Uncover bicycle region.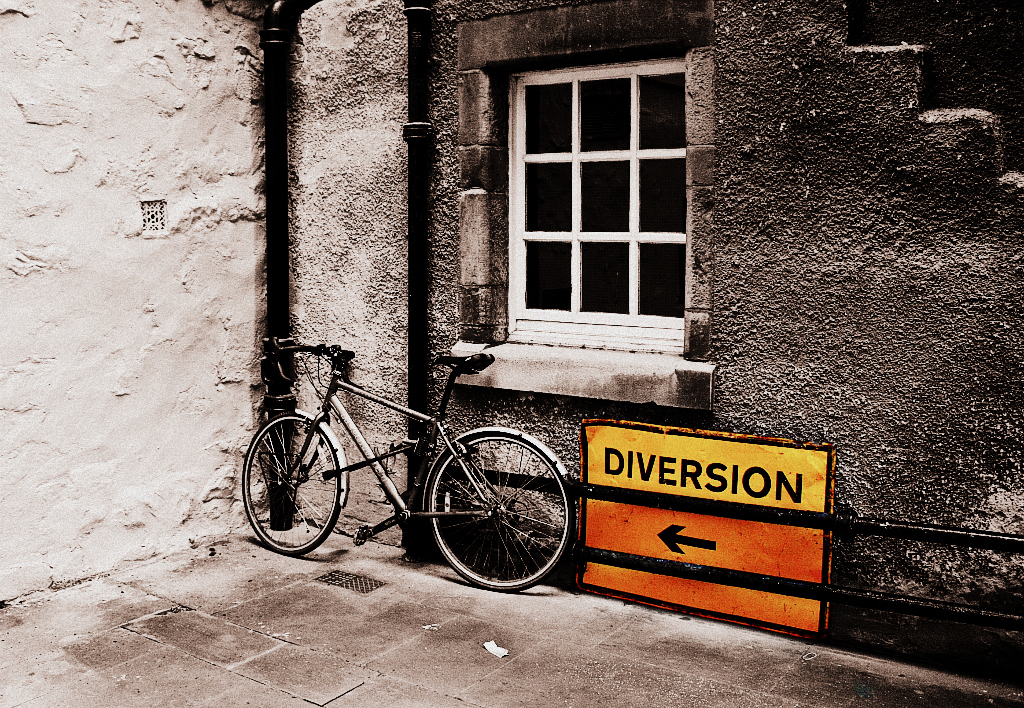
Uncovered: [229,344,569,581].
